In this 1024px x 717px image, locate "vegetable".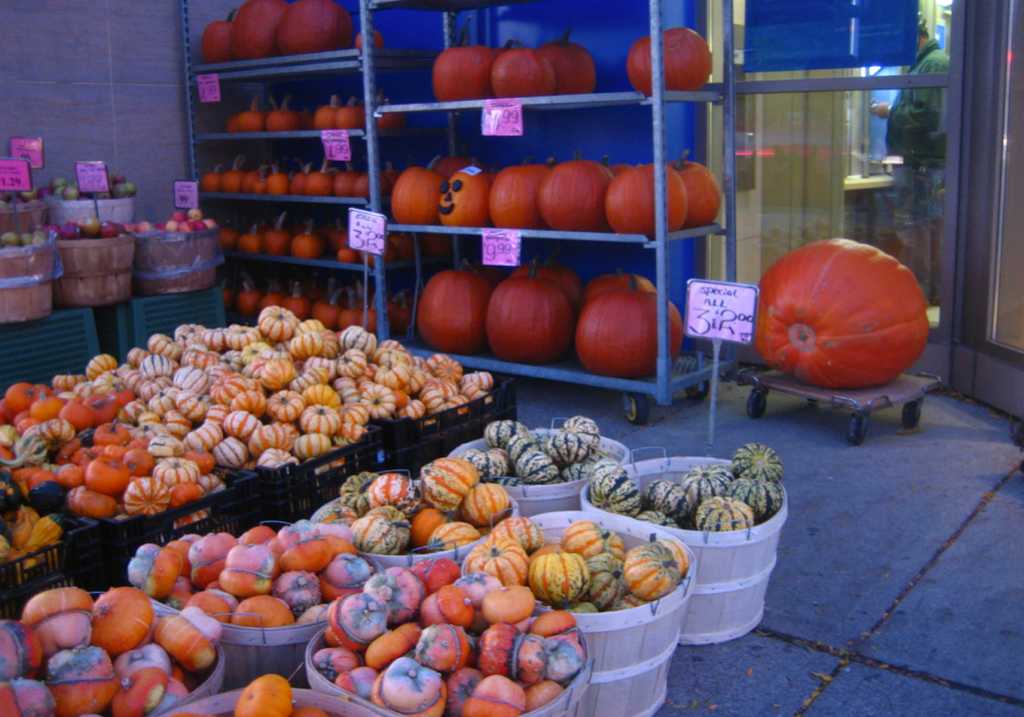
Bounding box: 92:423:129:442.
